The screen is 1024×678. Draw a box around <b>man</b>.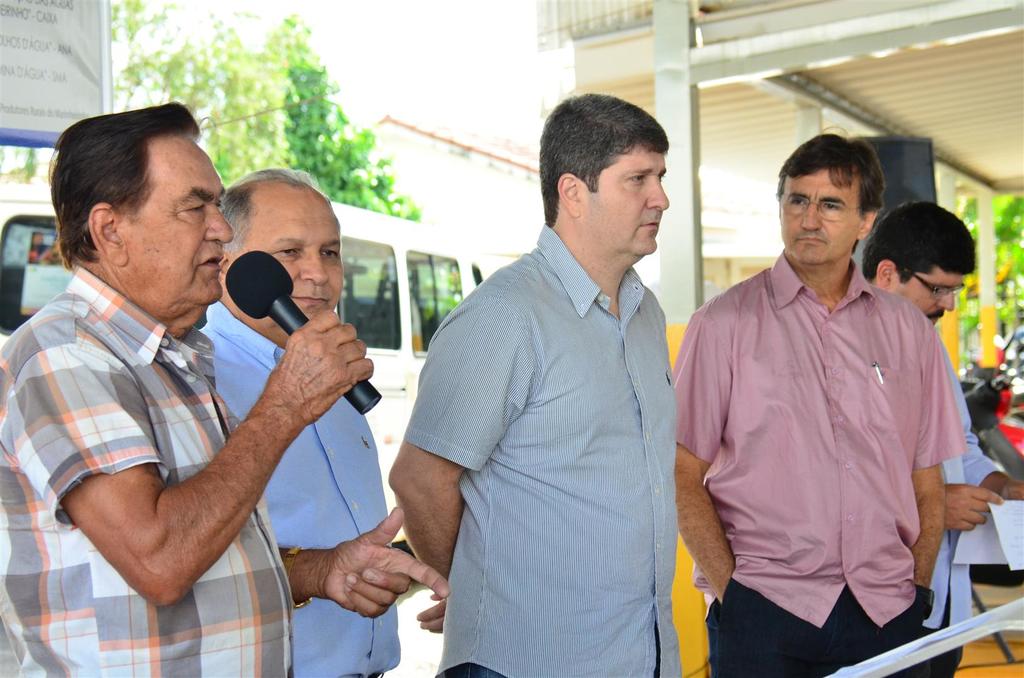
[left=191, top=168, right=401, bottom=677].
